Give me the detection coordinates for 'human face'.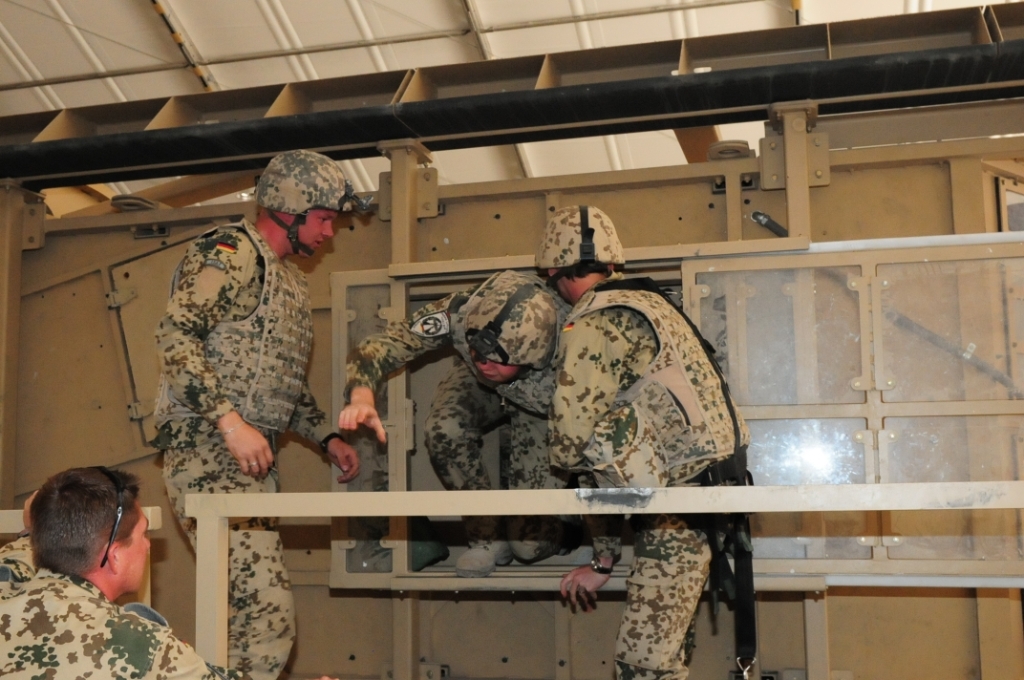
[474,357,517,382].
